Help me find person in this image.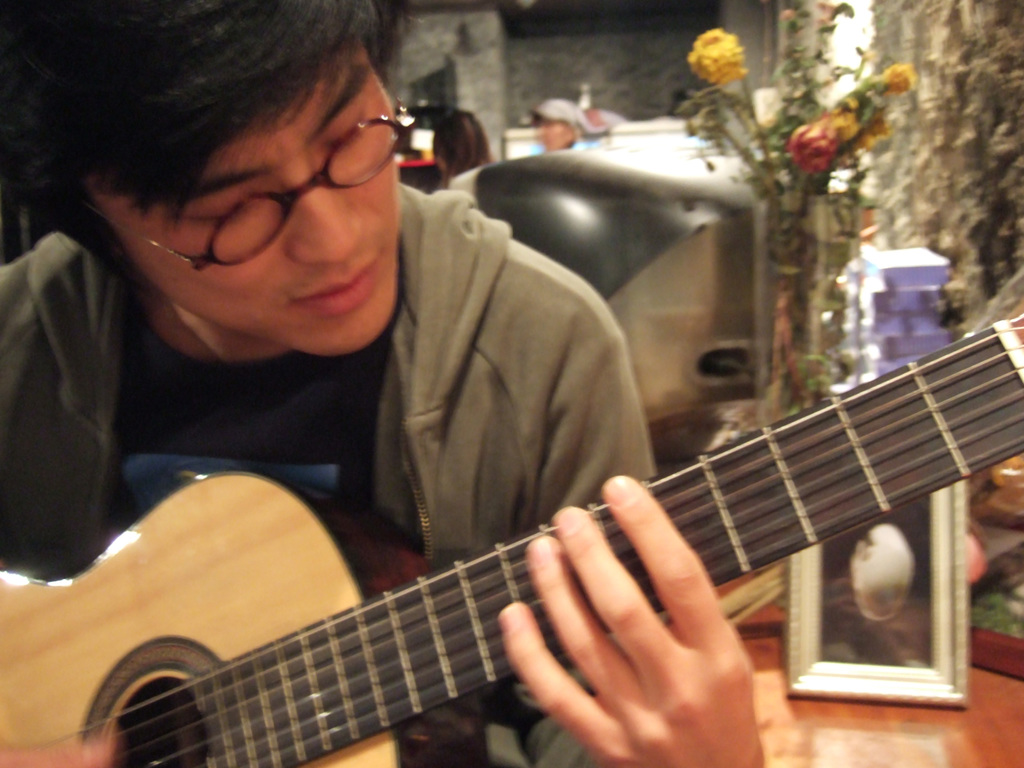
Found it: [left=73, top=127, right=937, bottom=748].
